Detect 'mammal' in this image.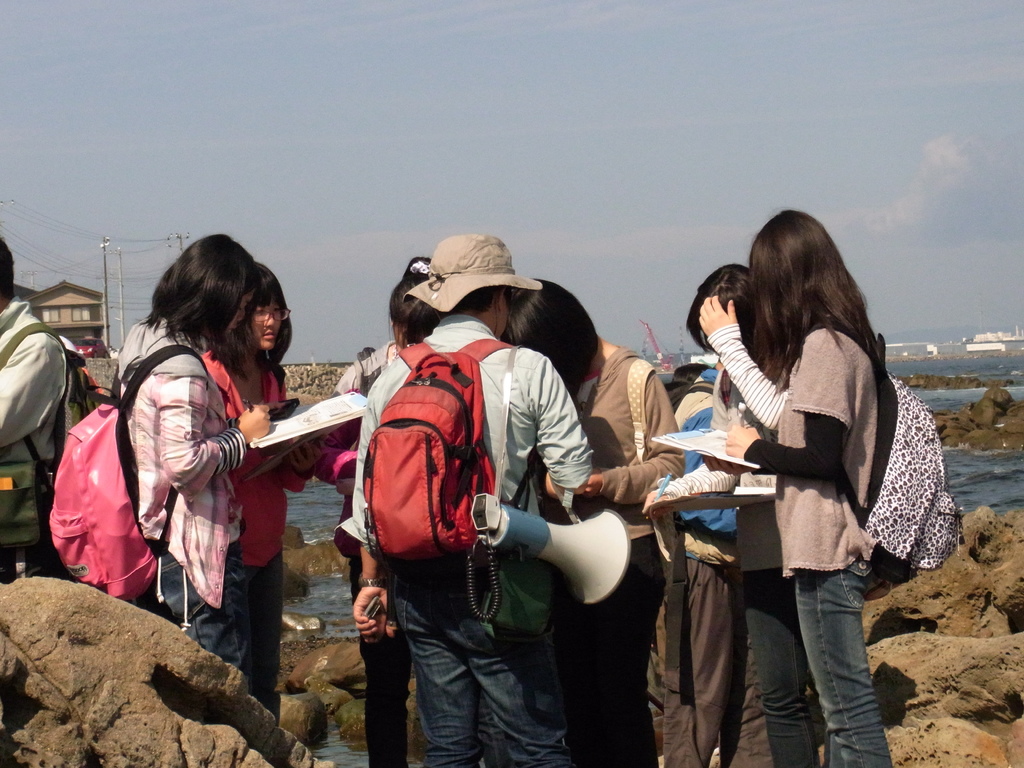
Detection: 198:255:341:725.
